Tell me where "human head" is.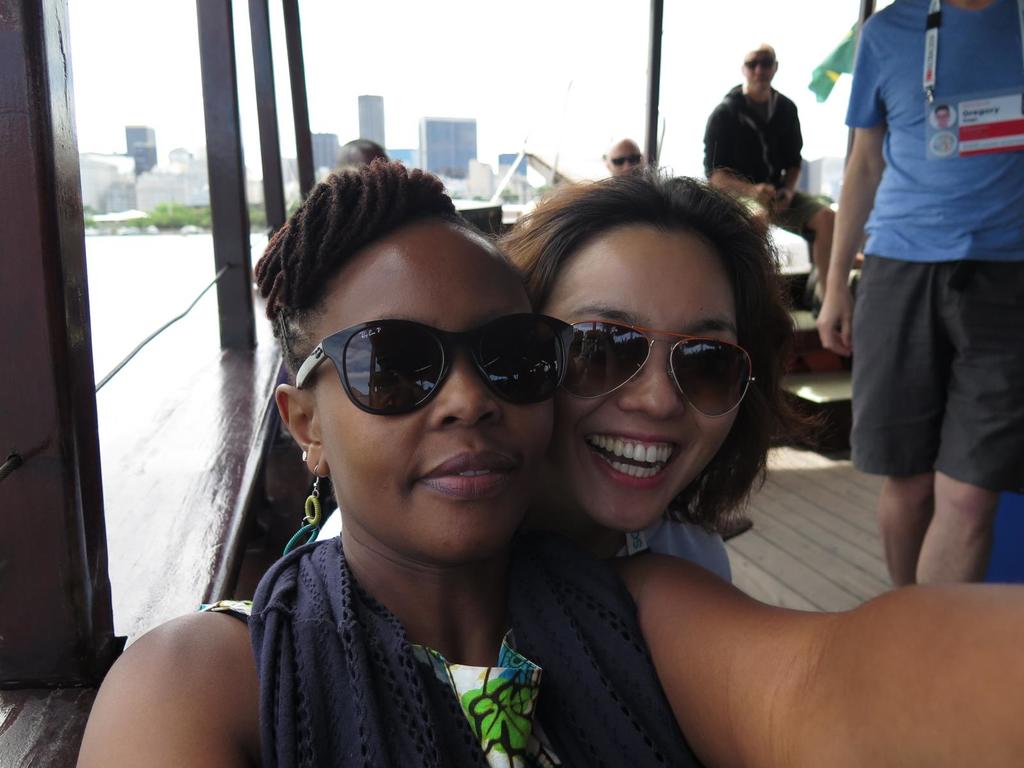
"human head" is at (740,41,779,95).
